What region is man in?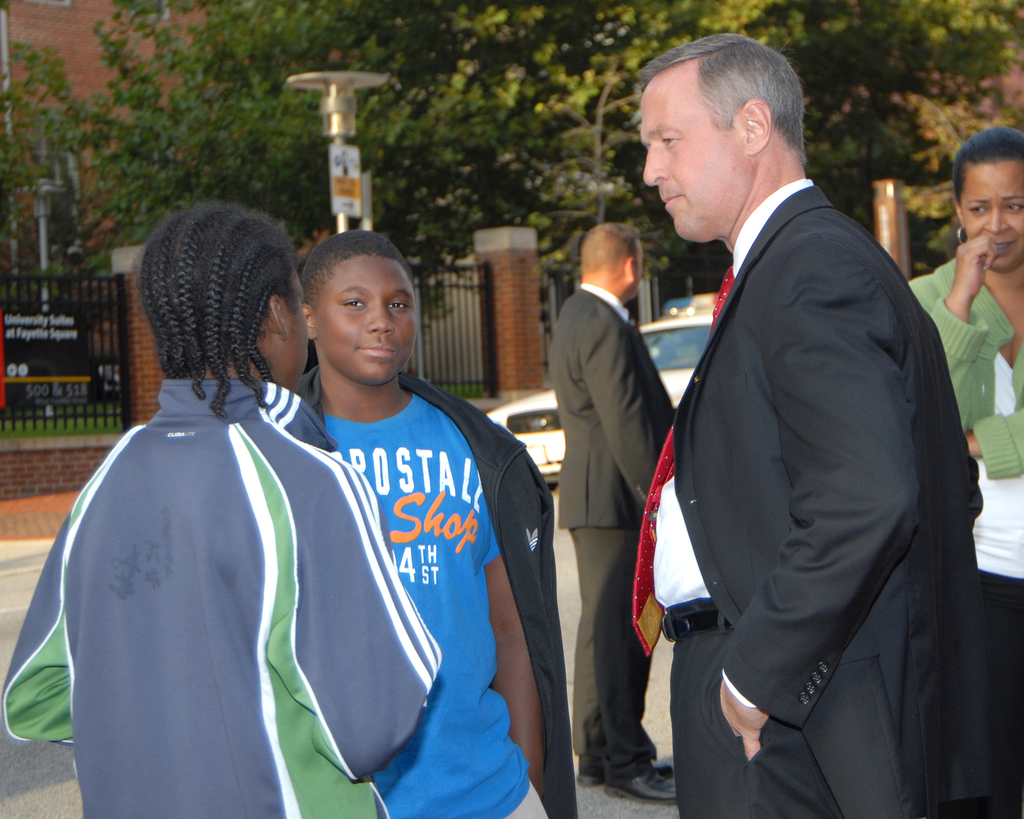
rect(293, 230, 575, 818).
